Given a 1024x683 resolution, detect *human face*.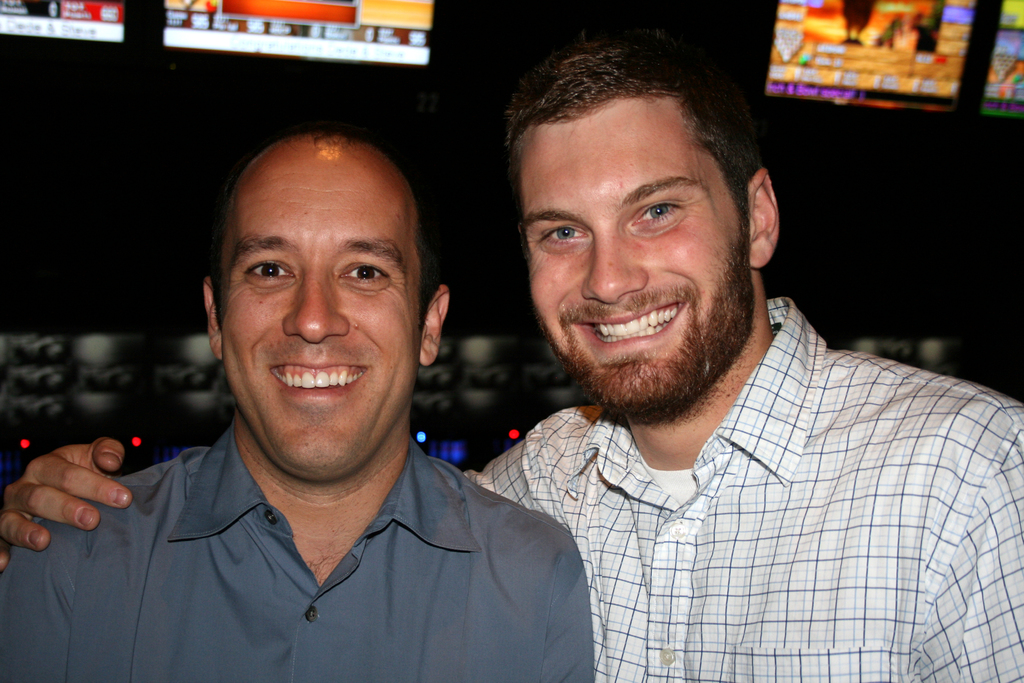
{"left": 220, "top": 145, "right": 415, "bottom": 474}.
